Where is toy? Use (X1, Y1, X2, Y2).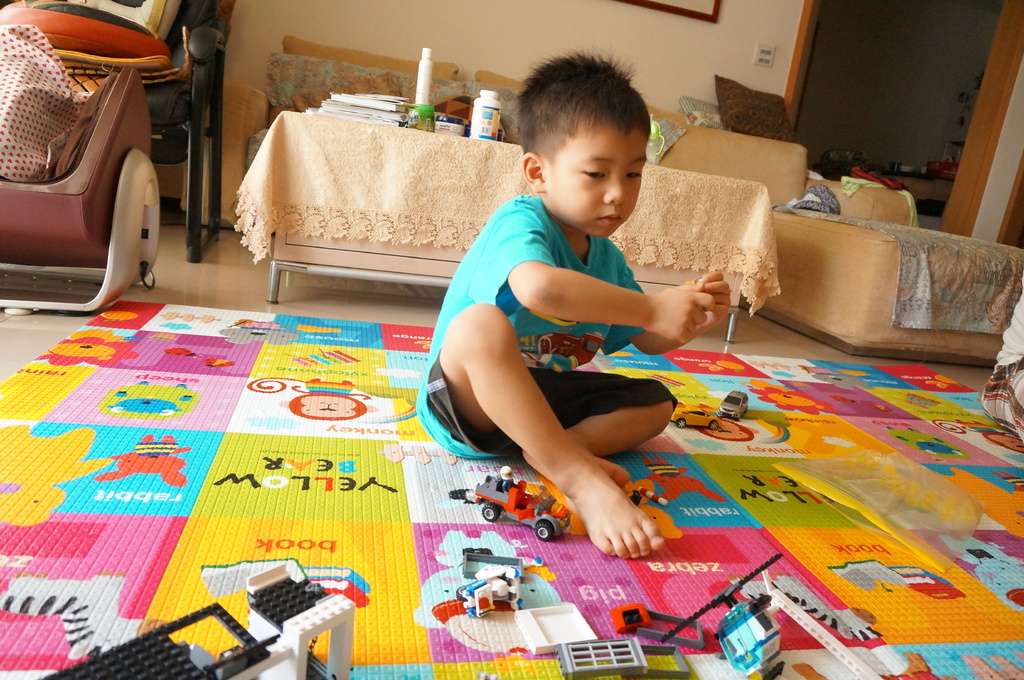
(472, 463, 575, 549).
